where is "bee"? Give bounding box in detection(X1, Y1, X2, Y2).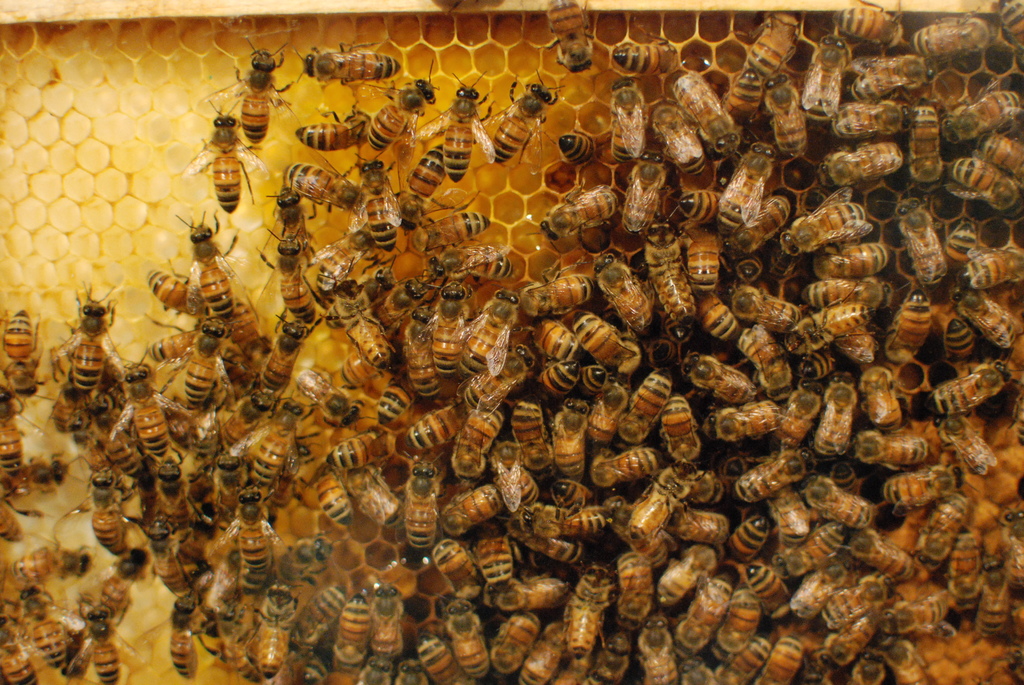
detection(595, 370, 630, 445).
